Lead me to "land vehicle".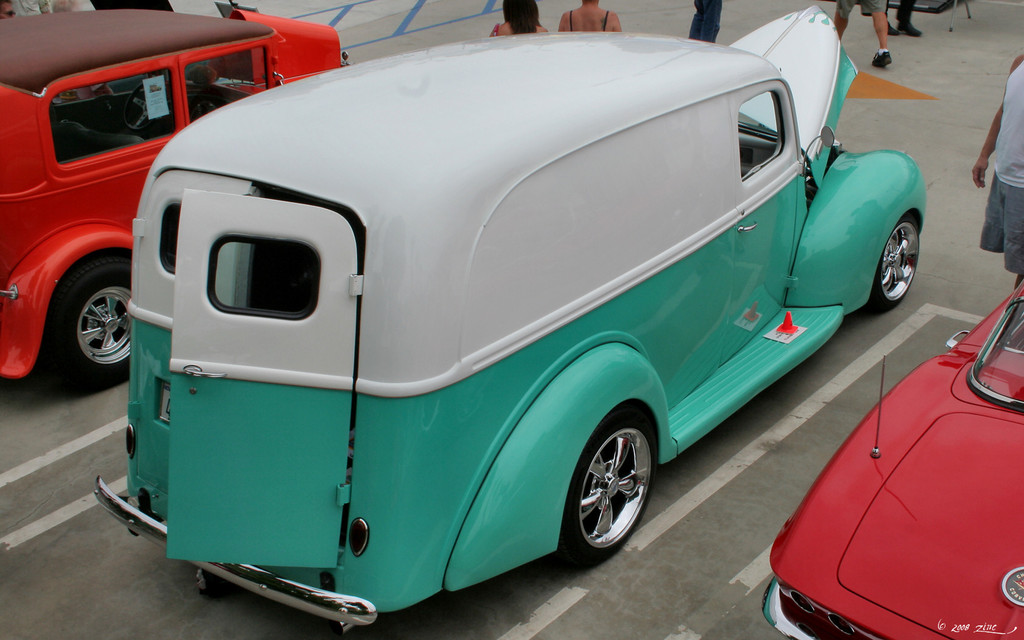
Lead to bbox=[764, 278, 1023, 639].
